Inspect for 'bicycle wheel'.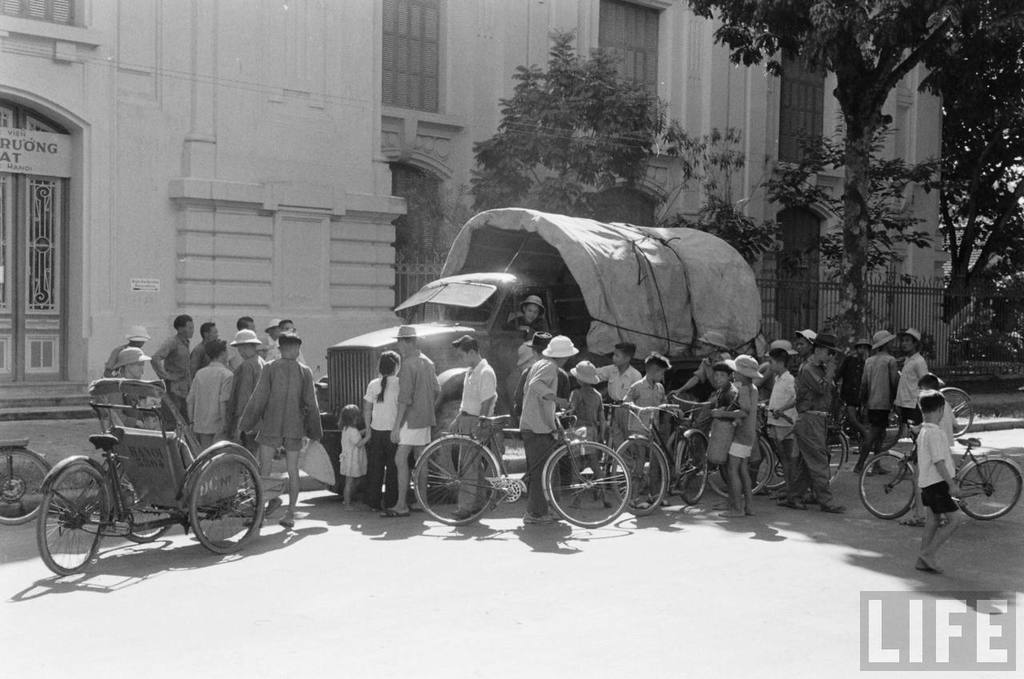
Inspection: [x1=612, y1=433, x2=674, y2=509].
